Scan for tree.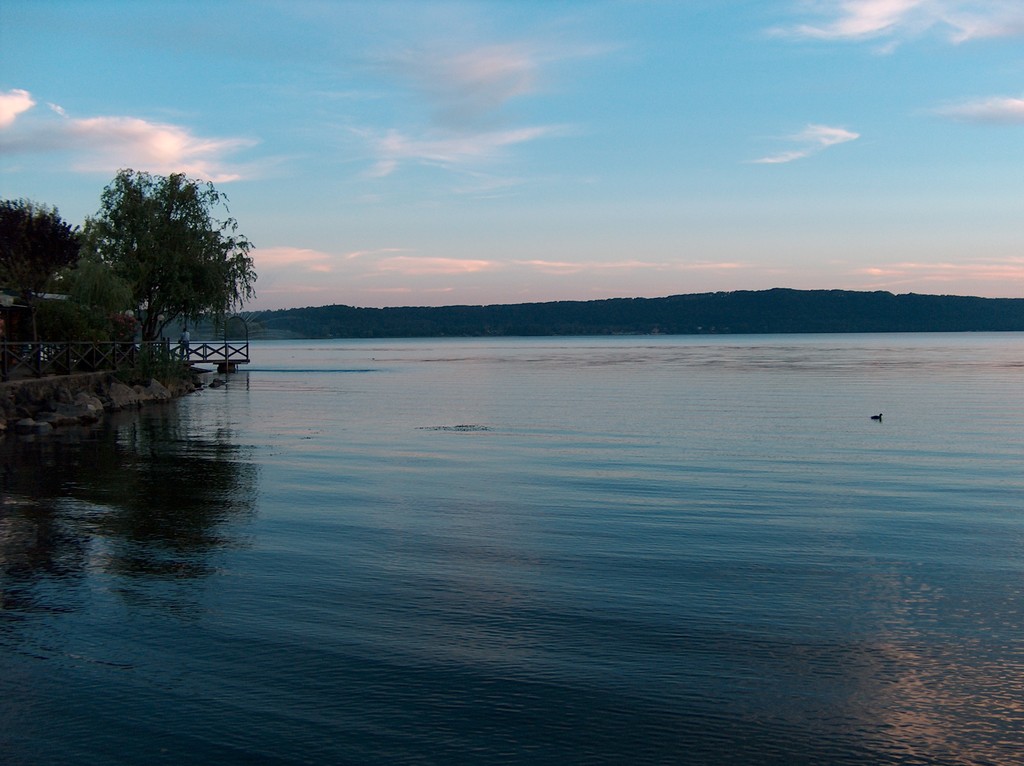
Scan result: region(52, 170, 262, 367).
